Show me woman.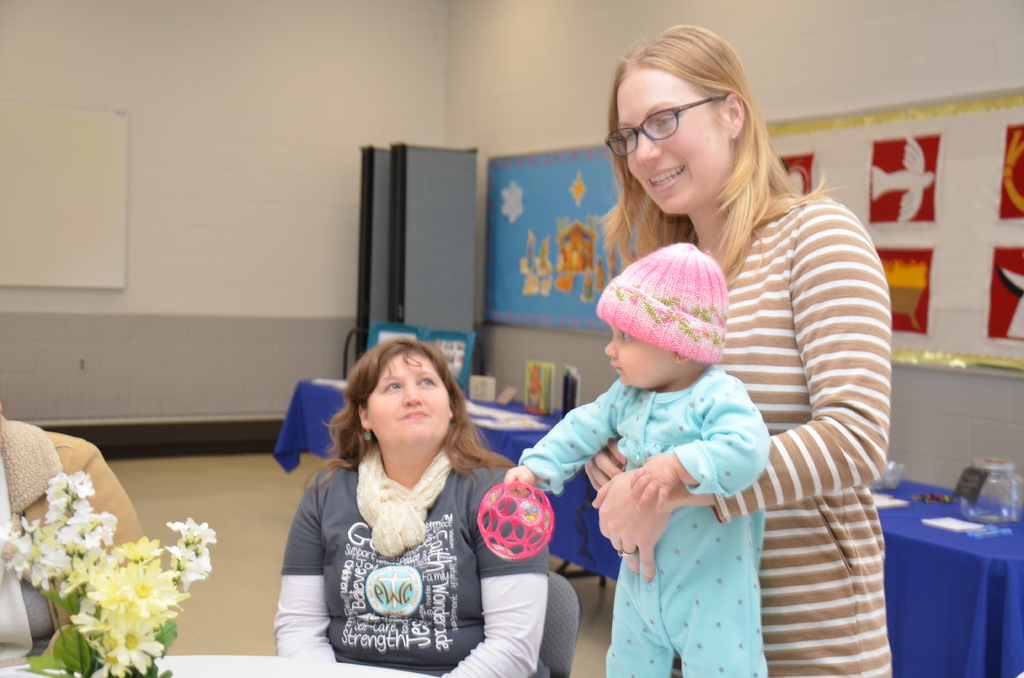
woman is here: bbox=(276, 329, 503, 677).
